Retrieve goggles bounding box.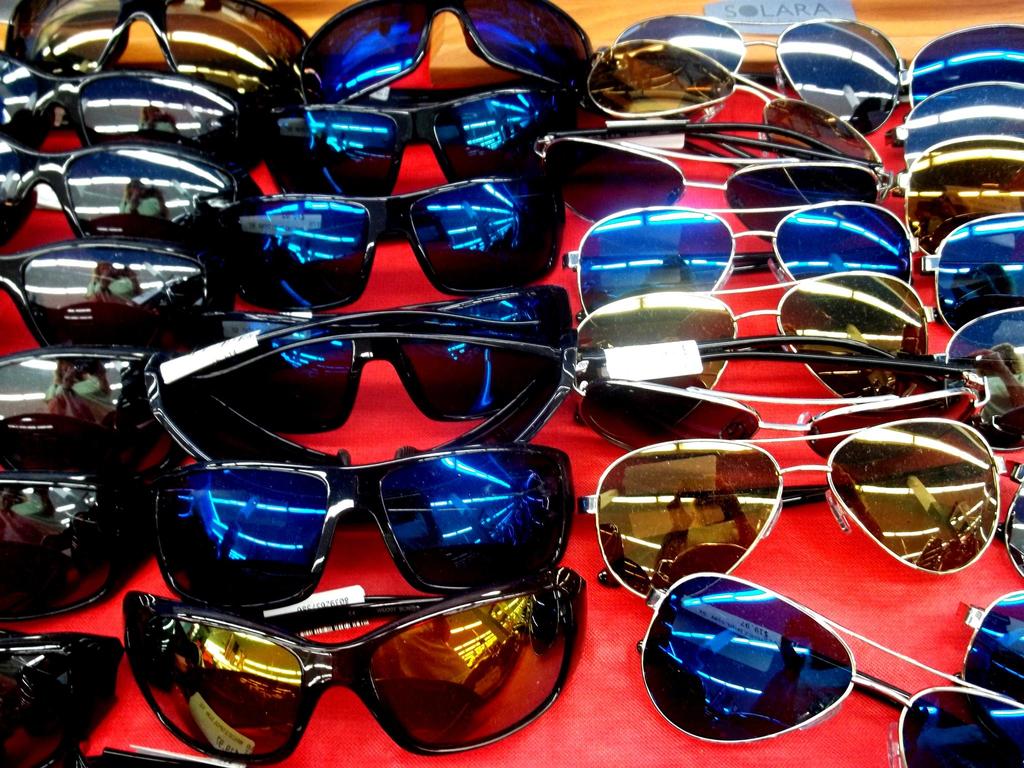
Bounding box: pyautogui.locateOnScreen(0, 627, 117, 767).
